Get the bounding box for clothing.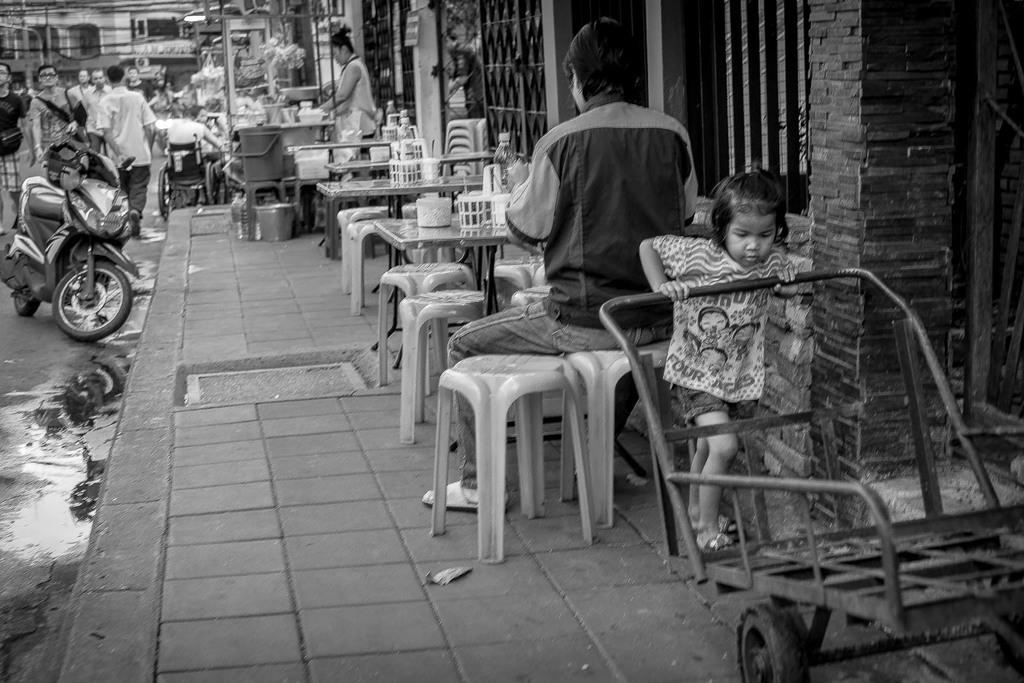
x1=77, y1=78, x2=105, y2=139.
